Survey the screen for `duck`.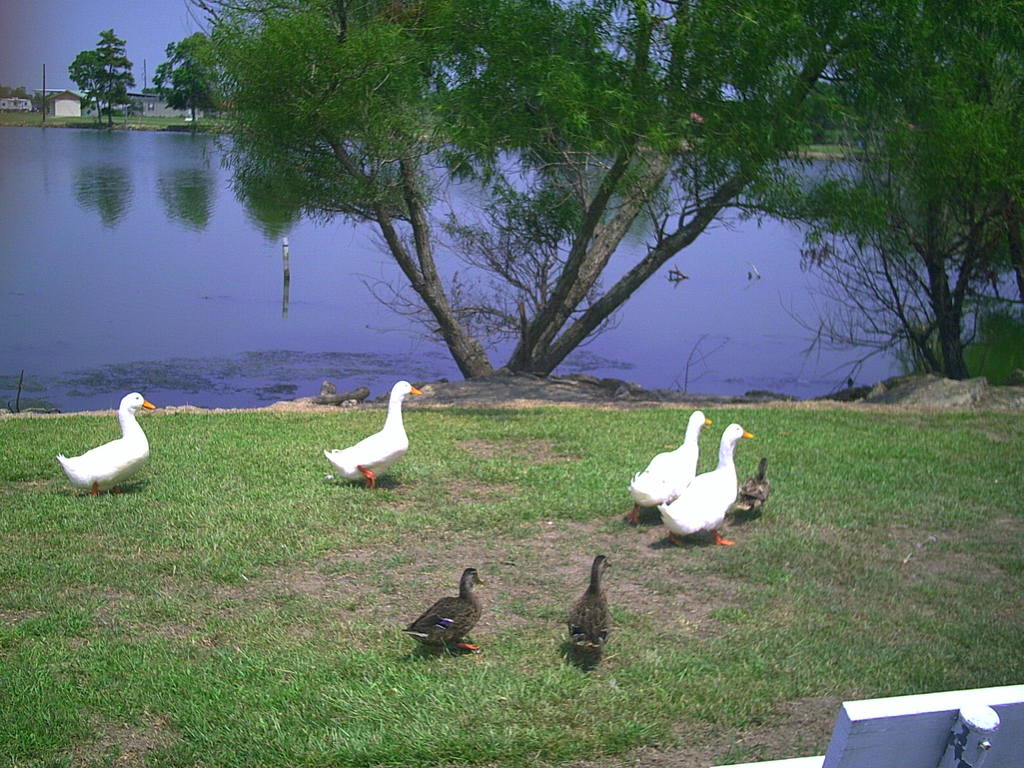
Survey found: detection(324, 383, 431, 486).
